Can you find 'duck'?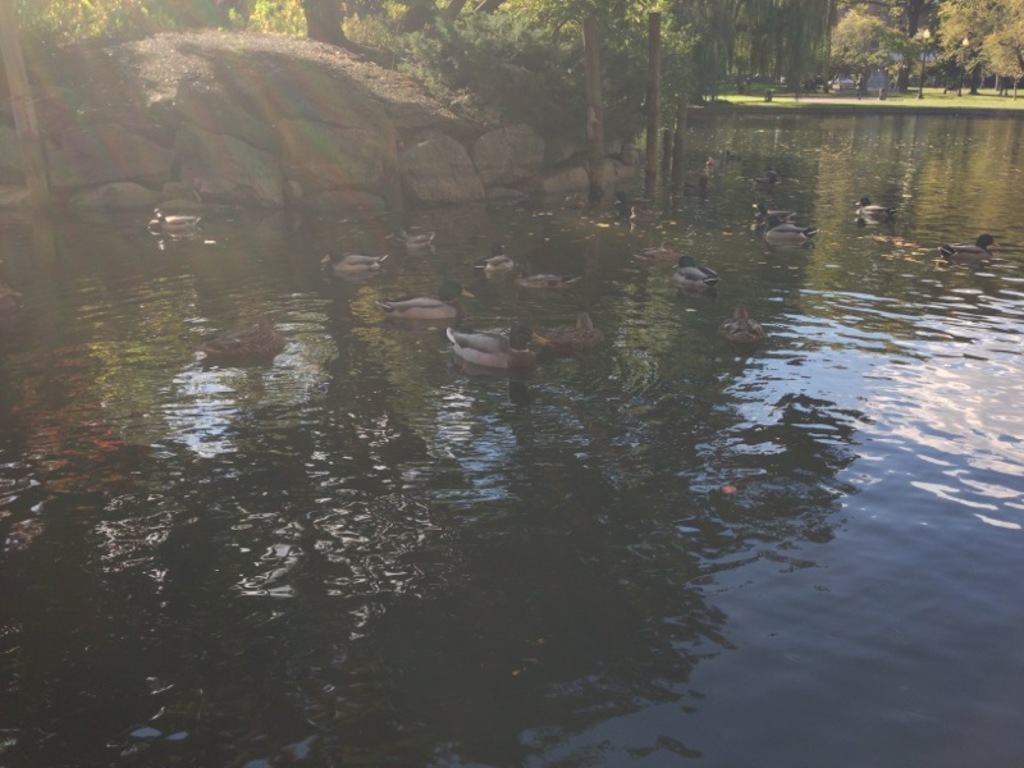
Yes, bounding box: 319 247 401 278.
